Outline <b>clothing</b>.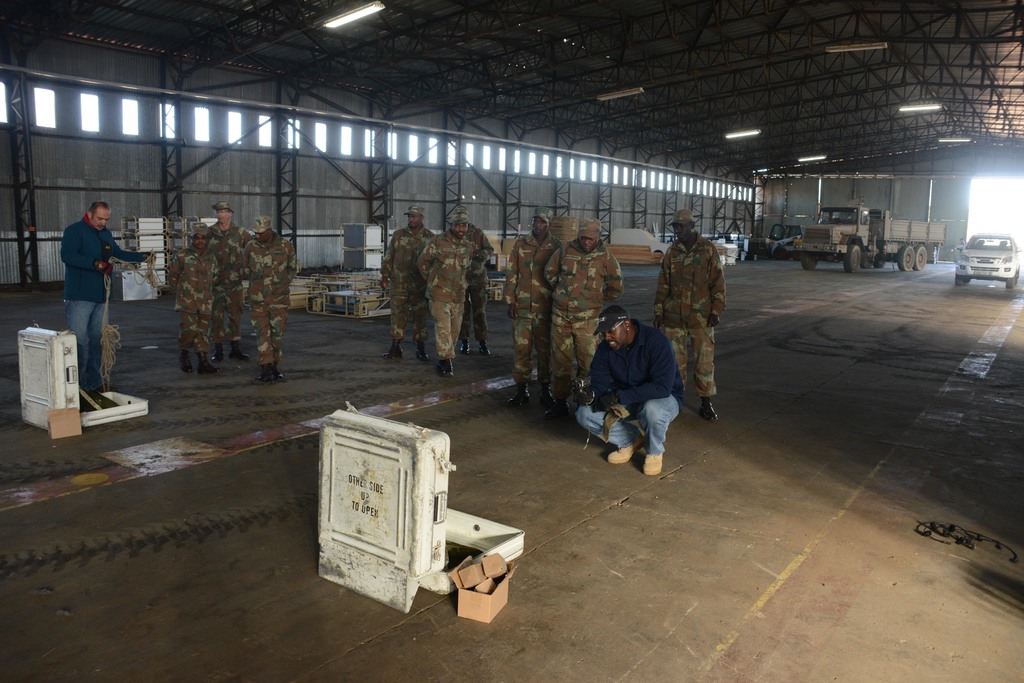
Outline: BBox(378, 222, 442, 342).
